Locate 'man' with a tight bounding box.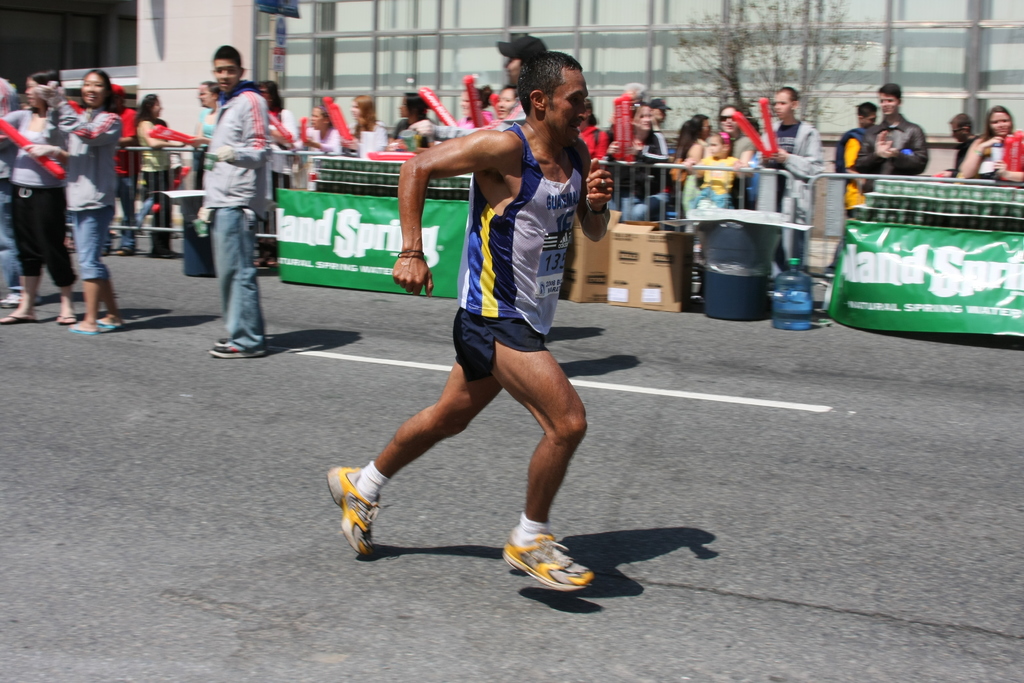
left=949, top=113, right=979, bottom=177.
